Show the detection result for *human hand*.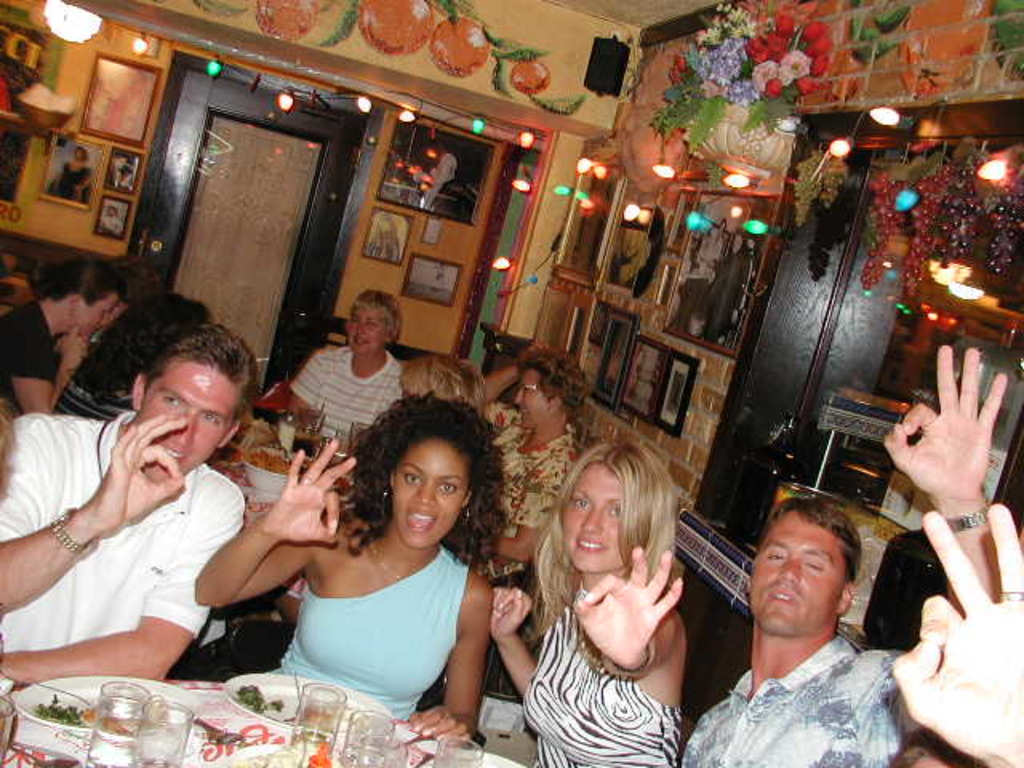
<box>894,507,1022,766</box>.
